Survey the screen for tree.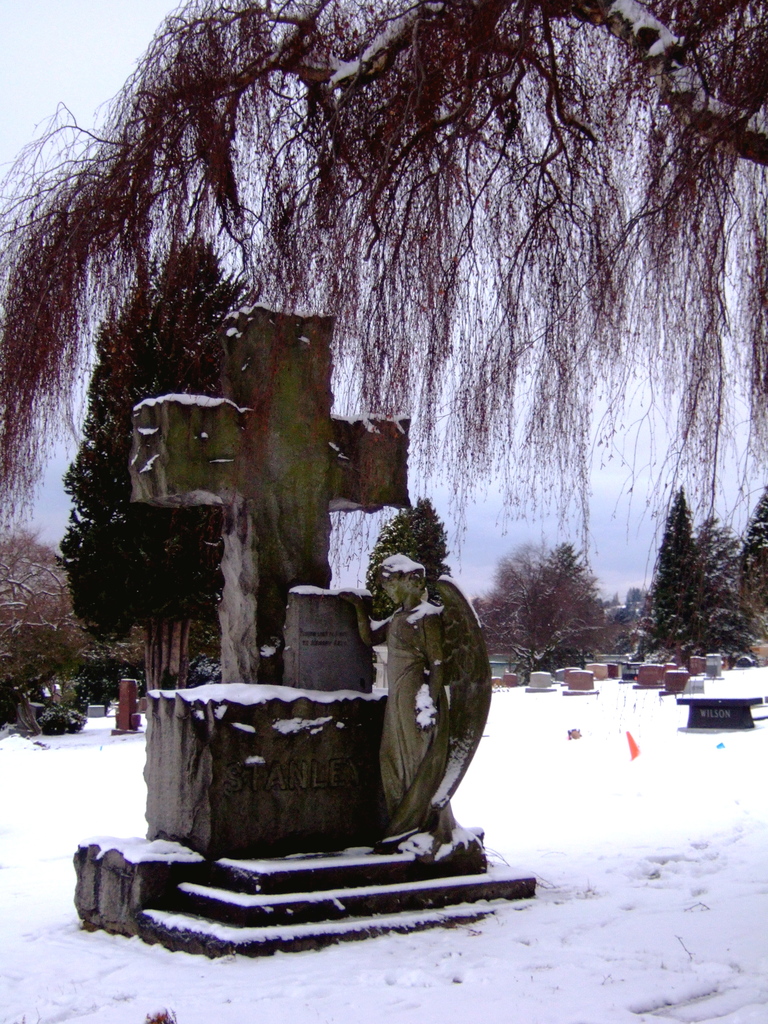
Survey found: crop(669, 509, 759, 636).
